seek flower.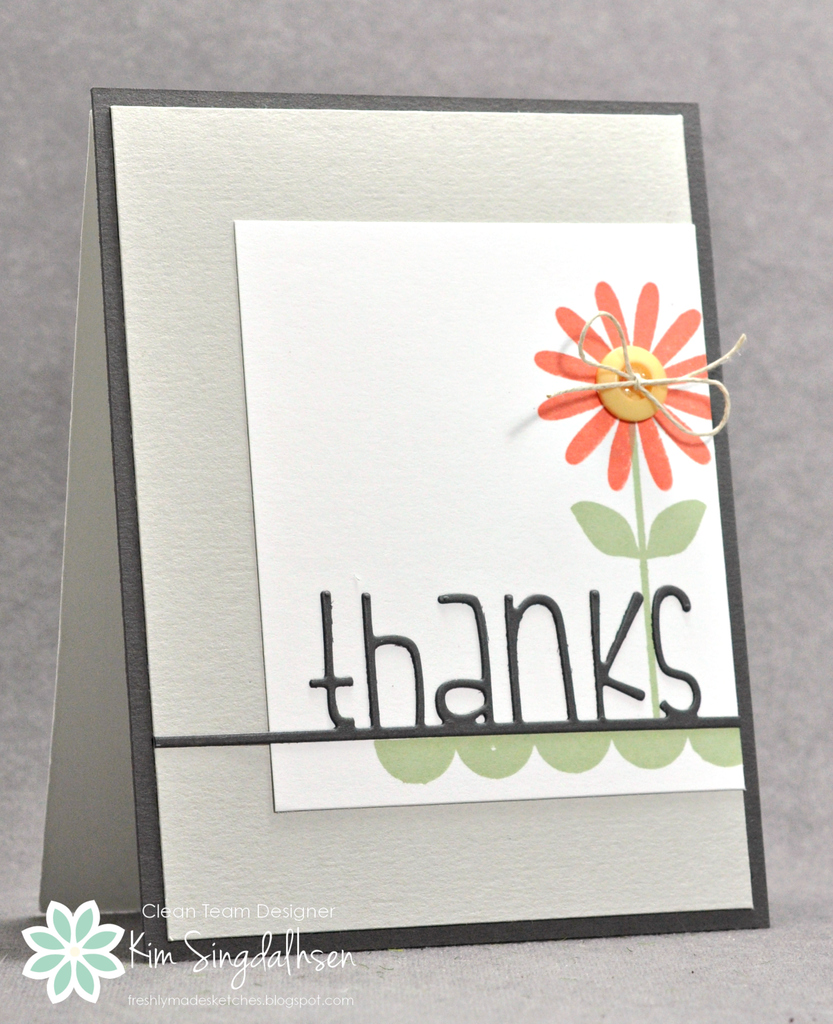
l=7, t=895, r=137, b=1004.
